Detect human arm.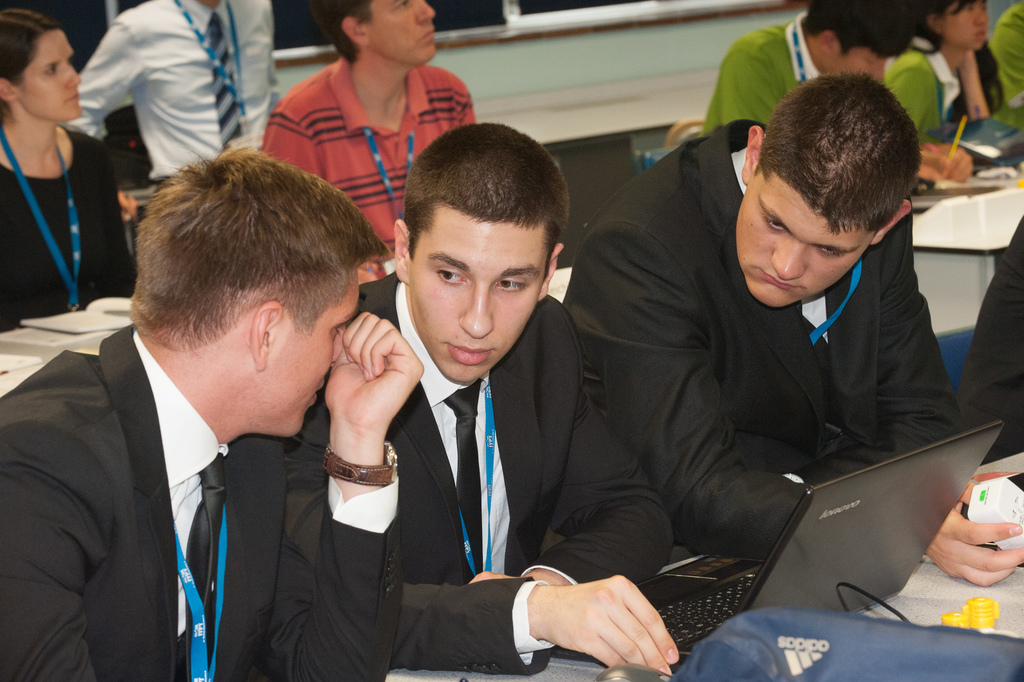
Detected at (x1=0, y1=476, x2=97, y2=681).
